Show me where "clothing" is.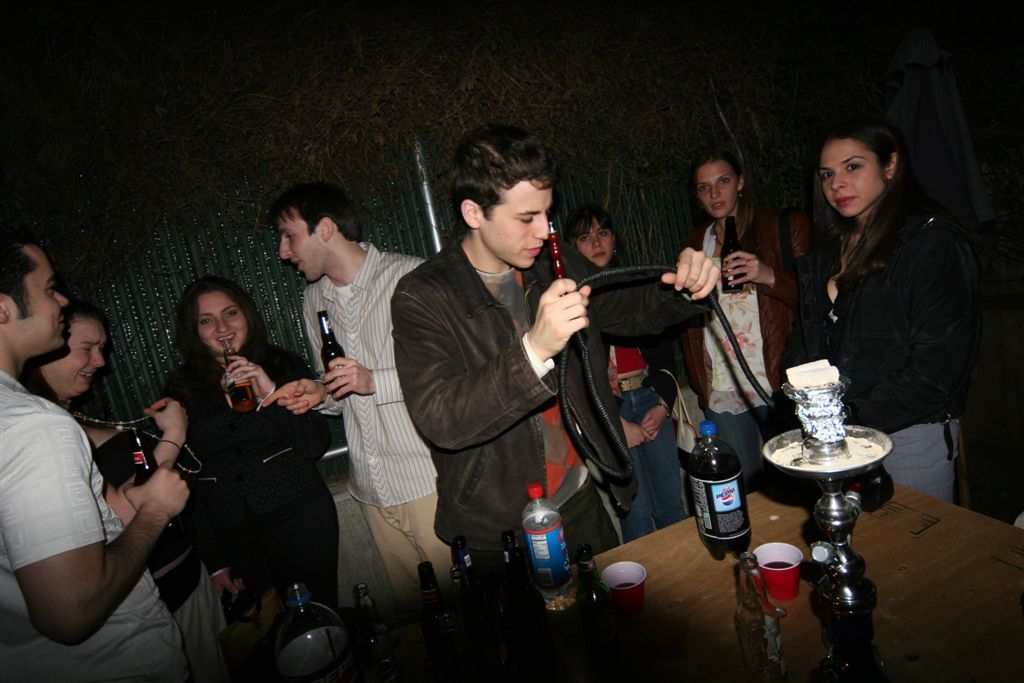
"clothing" is at (176, 340, 336, 627).
